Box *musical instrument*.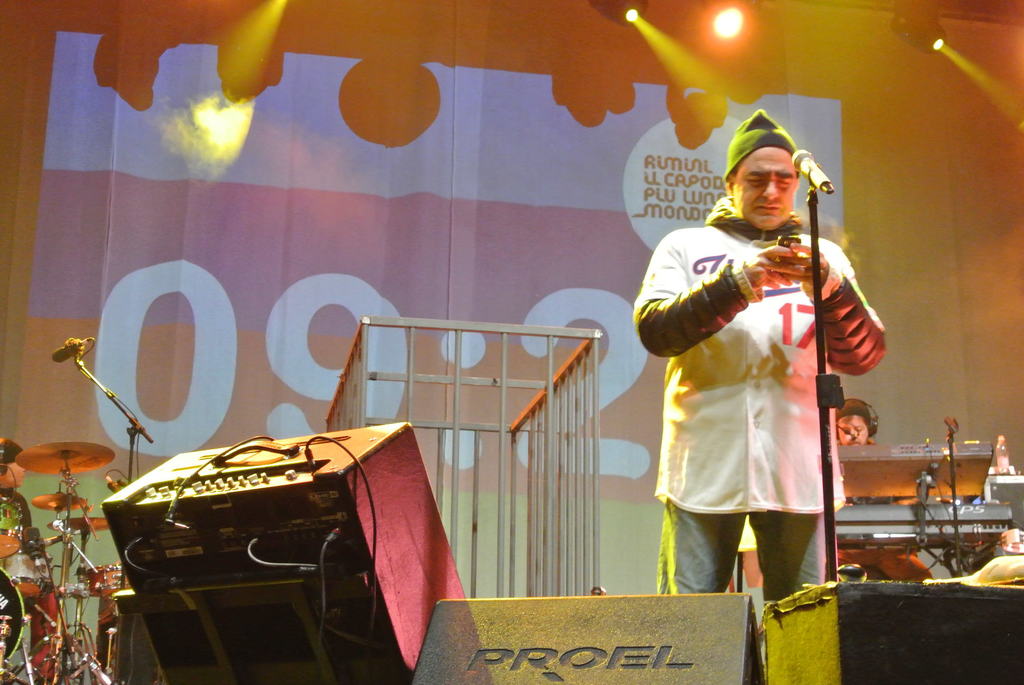
829:437:990:501.
